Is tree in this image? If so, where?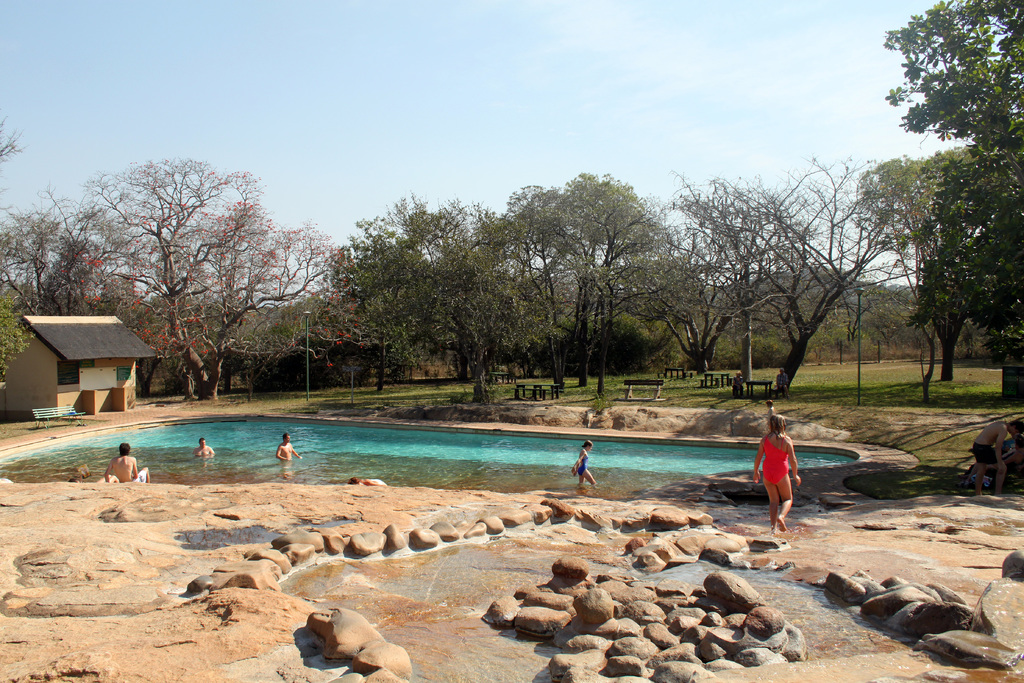
Yes, at box(58, 169, 333, 404).
